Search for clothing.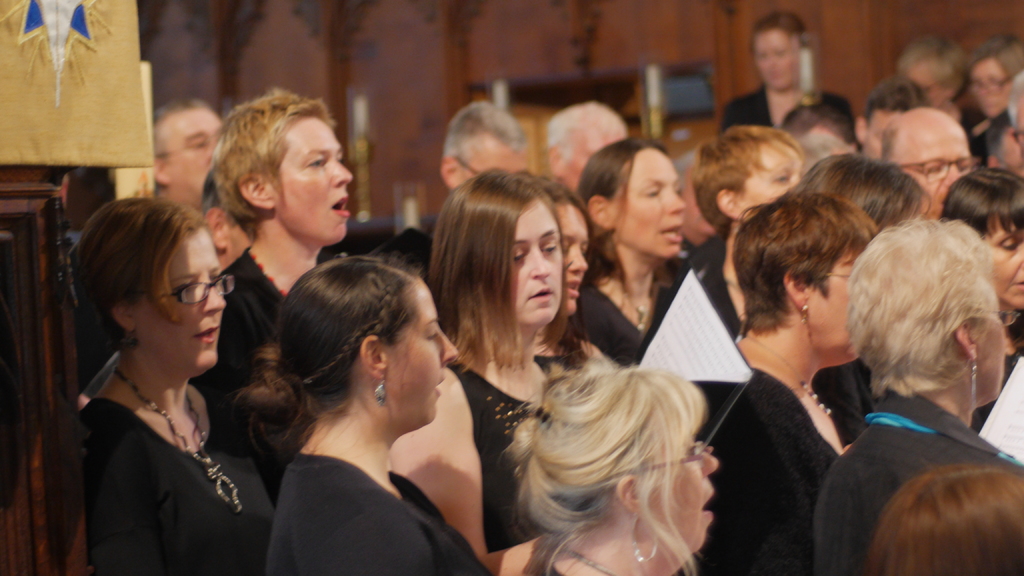
Found at [71, 392, 278, 575].
